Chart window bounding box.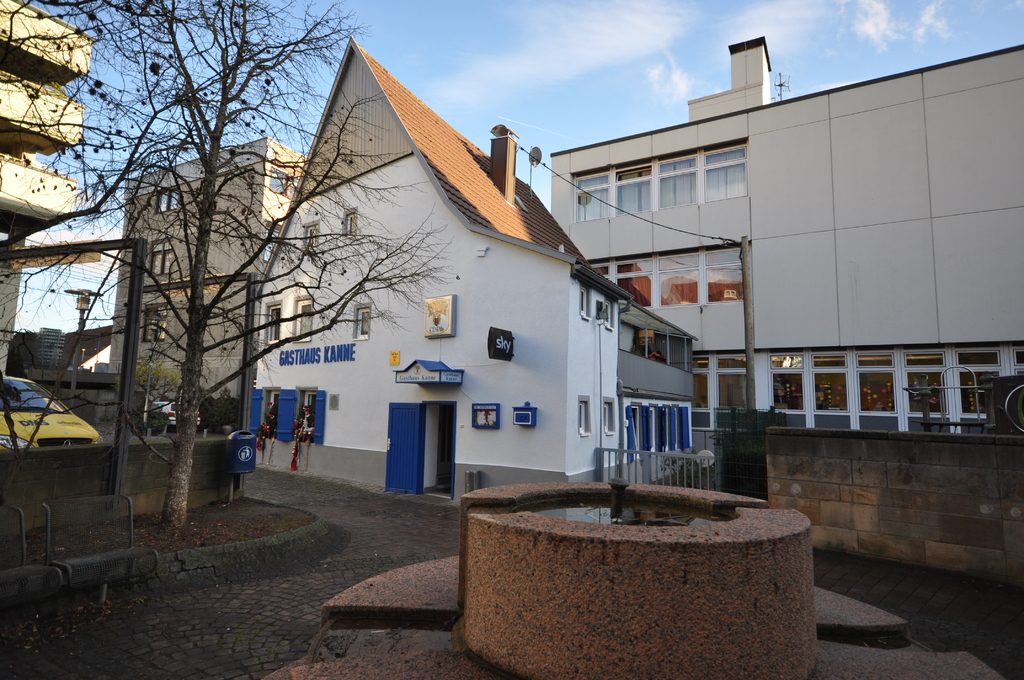
Charted: rect(144, 239, 174, 277).
